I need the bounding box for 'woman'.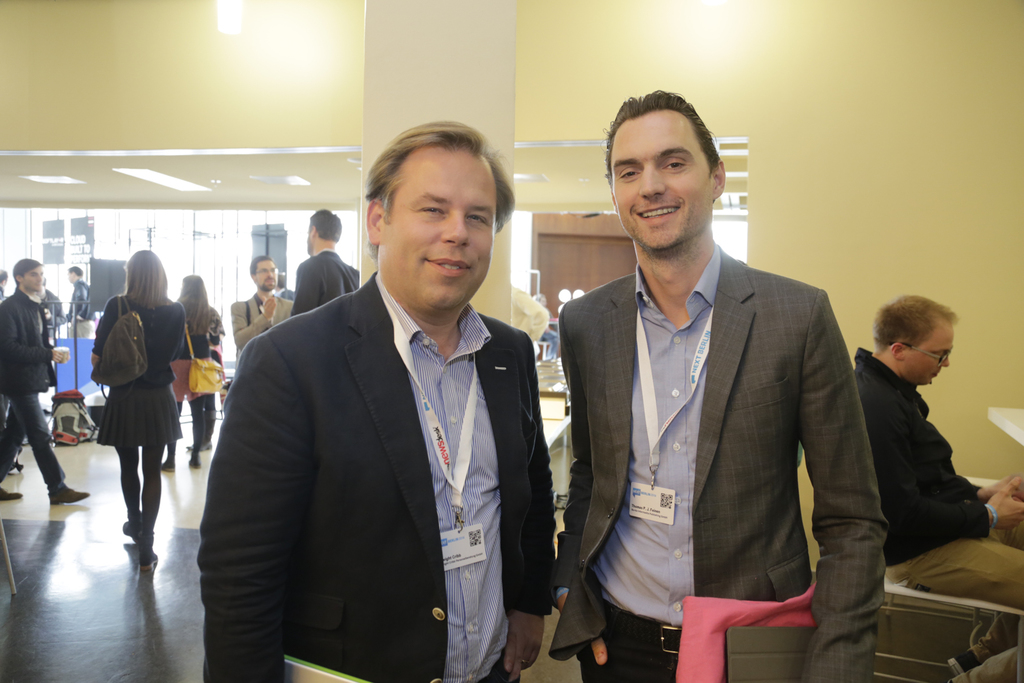
Here it is: left=180, top=273, right=221, bottom=458.
